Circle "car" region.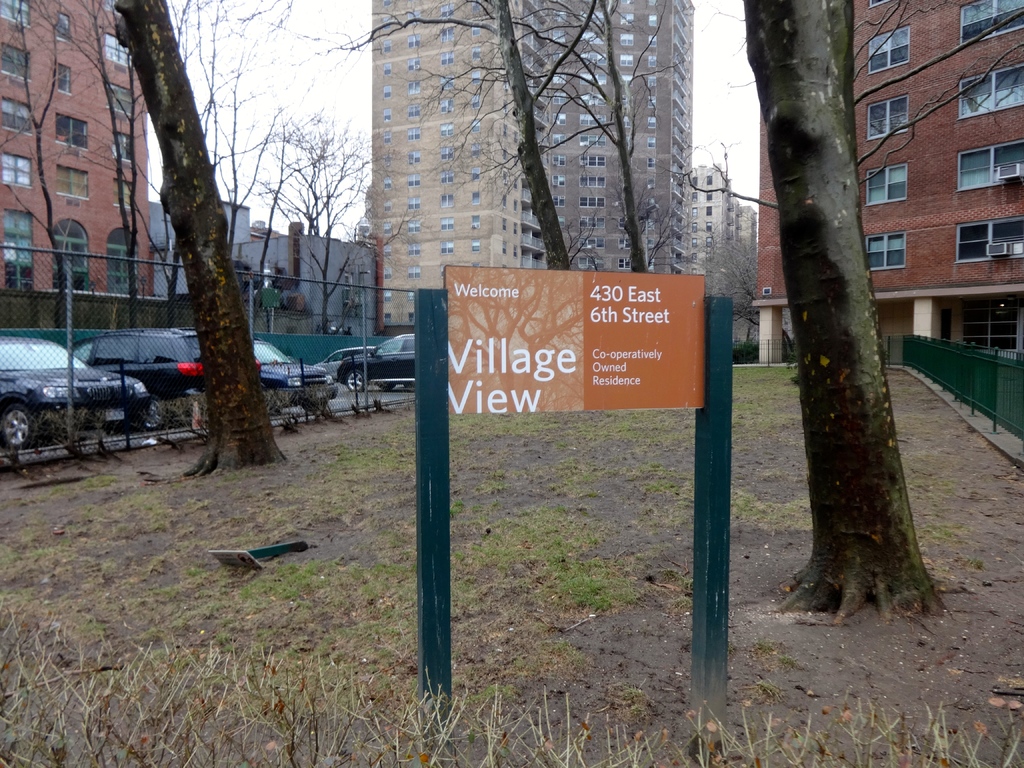
Region: box(67, 326, 215, 428).
